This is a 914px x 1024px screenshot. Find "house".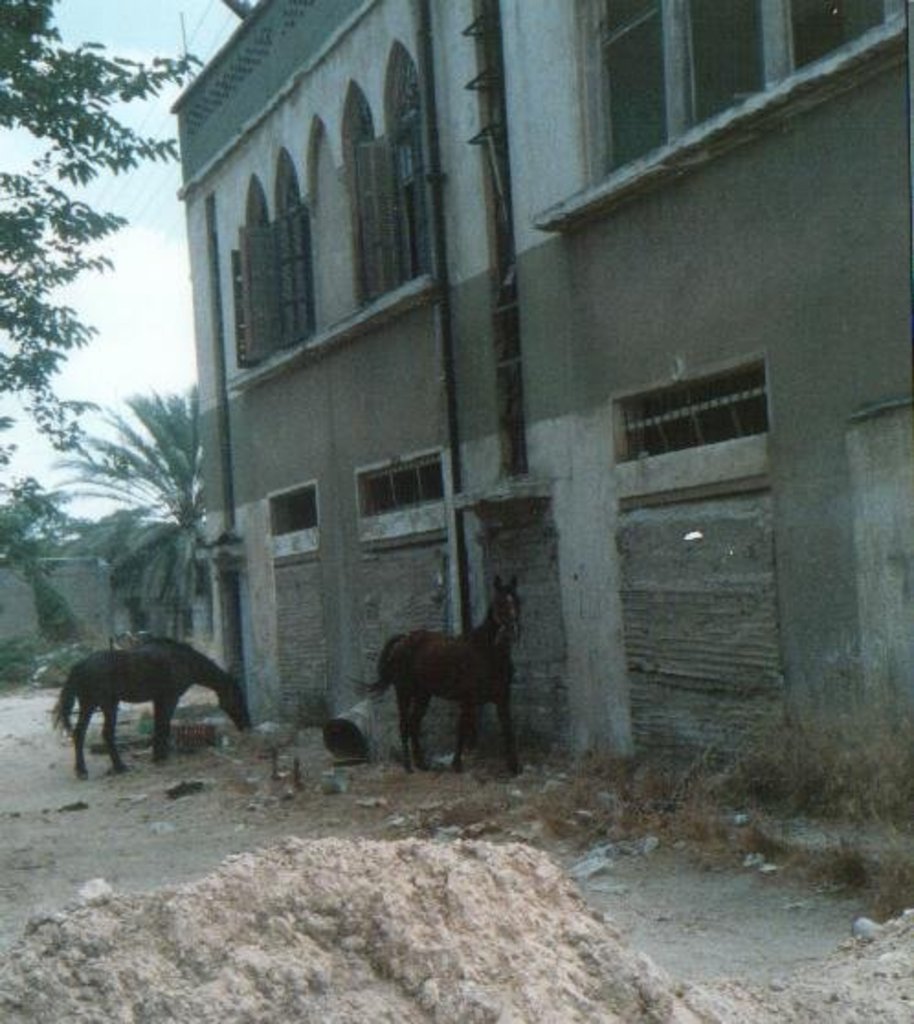
Bounding box: {"left": 99, "top": 4, "right": 868, "bottom": 747}.
